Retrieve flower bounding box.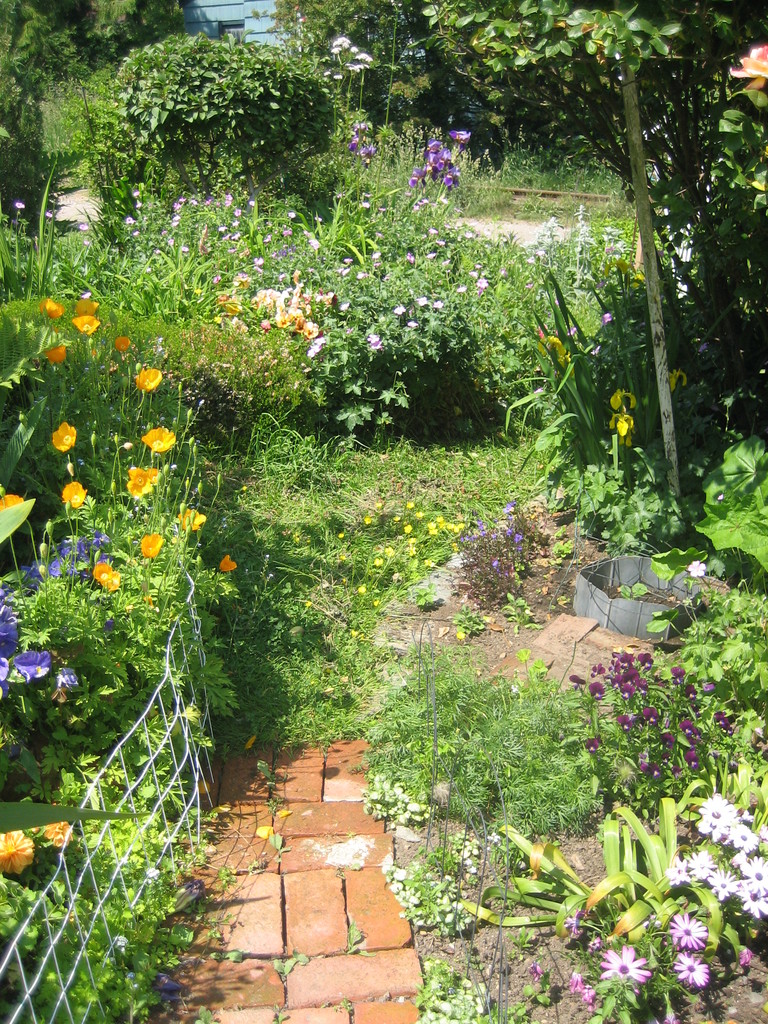
Bounding box: pyautogui.locateOnScreen(586, 935, 602, 956).
